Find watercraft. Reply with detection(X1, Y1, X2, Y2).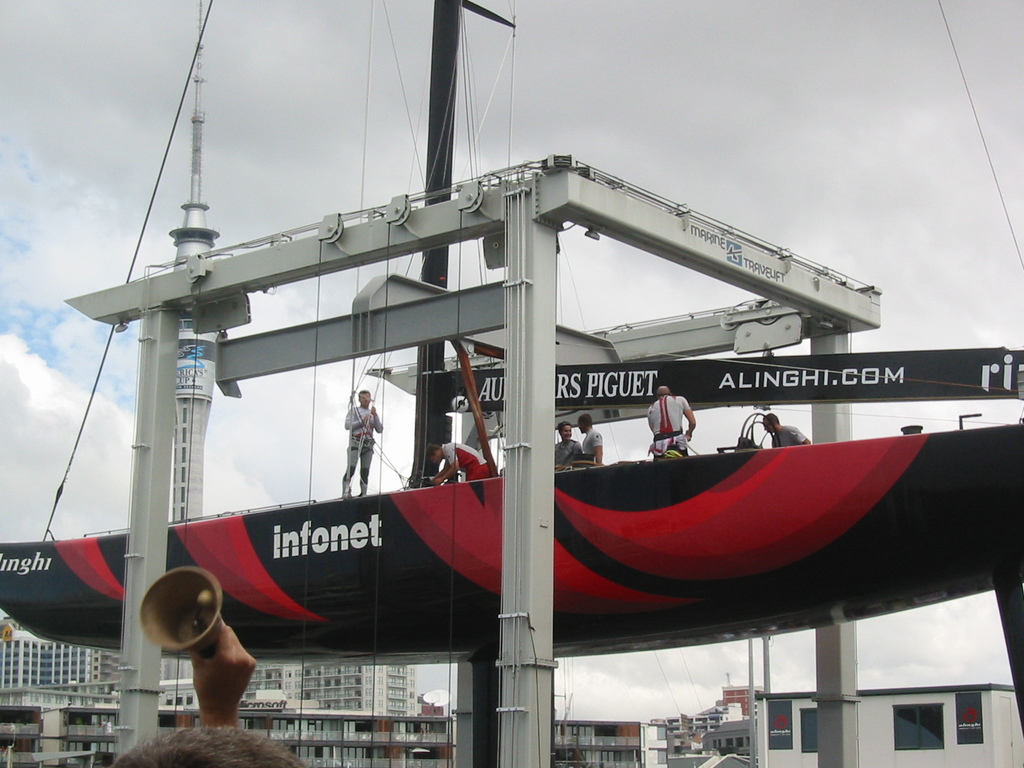
detection(0, 2, 1023, 766).
